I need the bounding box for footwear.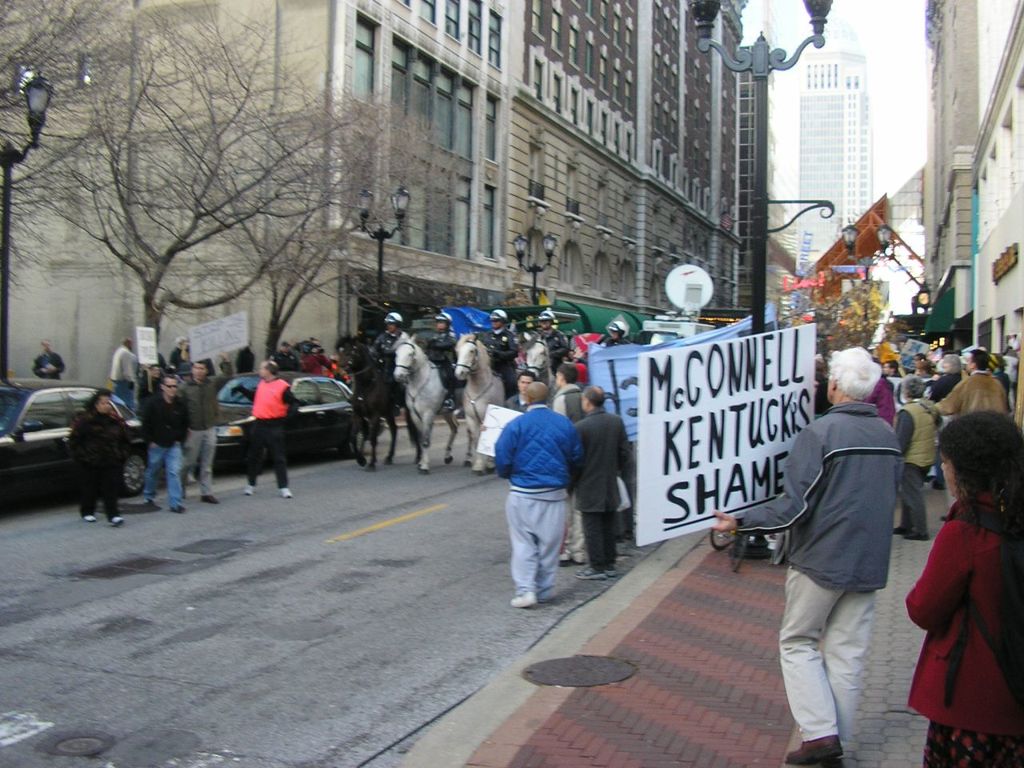
Here it is: crop(614, 533, 622, 545).
